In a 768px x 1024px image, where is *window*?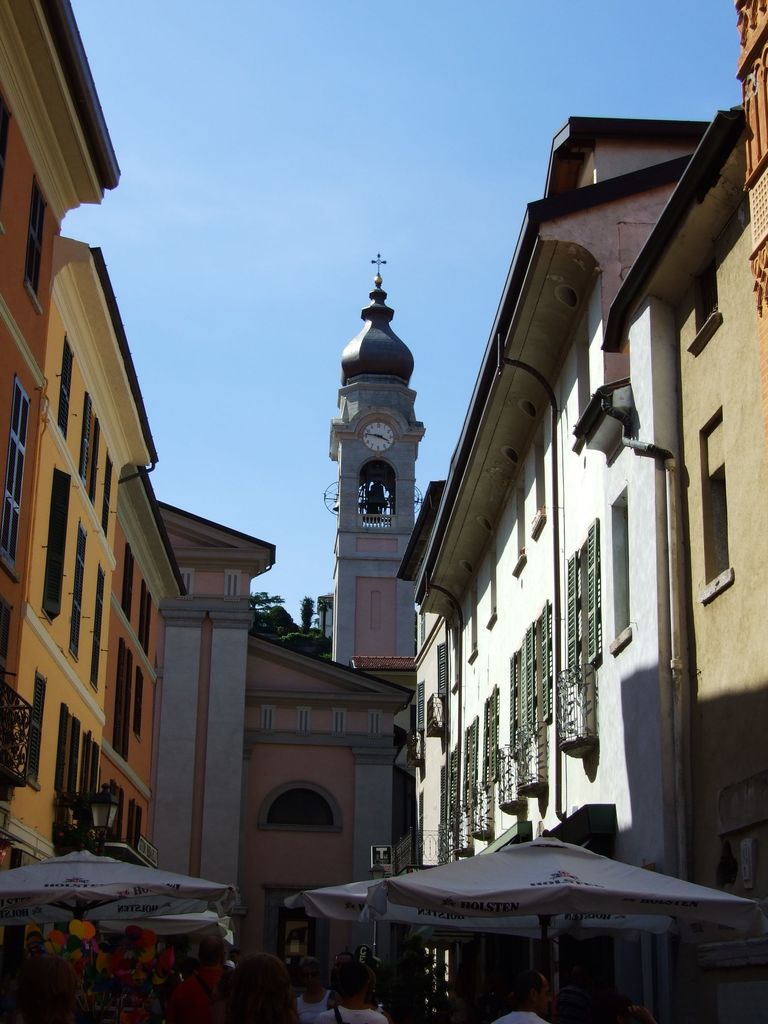
(left=440, top=751, right=450, bottom=828).
